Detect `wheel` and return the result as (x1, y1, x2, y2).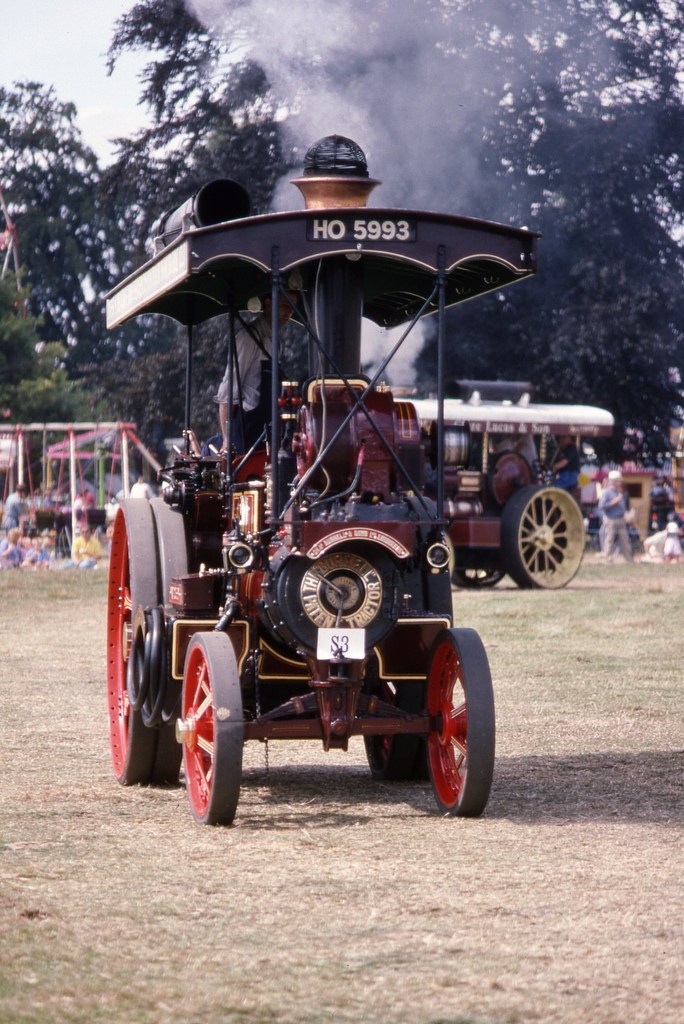
(138, 490, 197, 787).
